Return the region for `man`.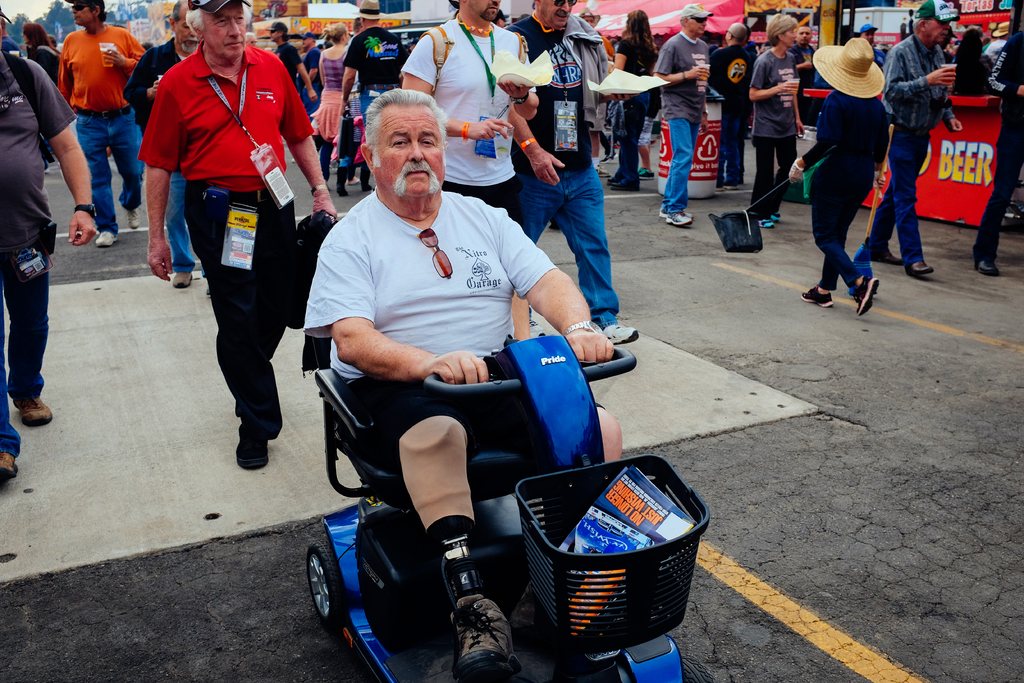
<region>292, 28, 326, 129</region>.
